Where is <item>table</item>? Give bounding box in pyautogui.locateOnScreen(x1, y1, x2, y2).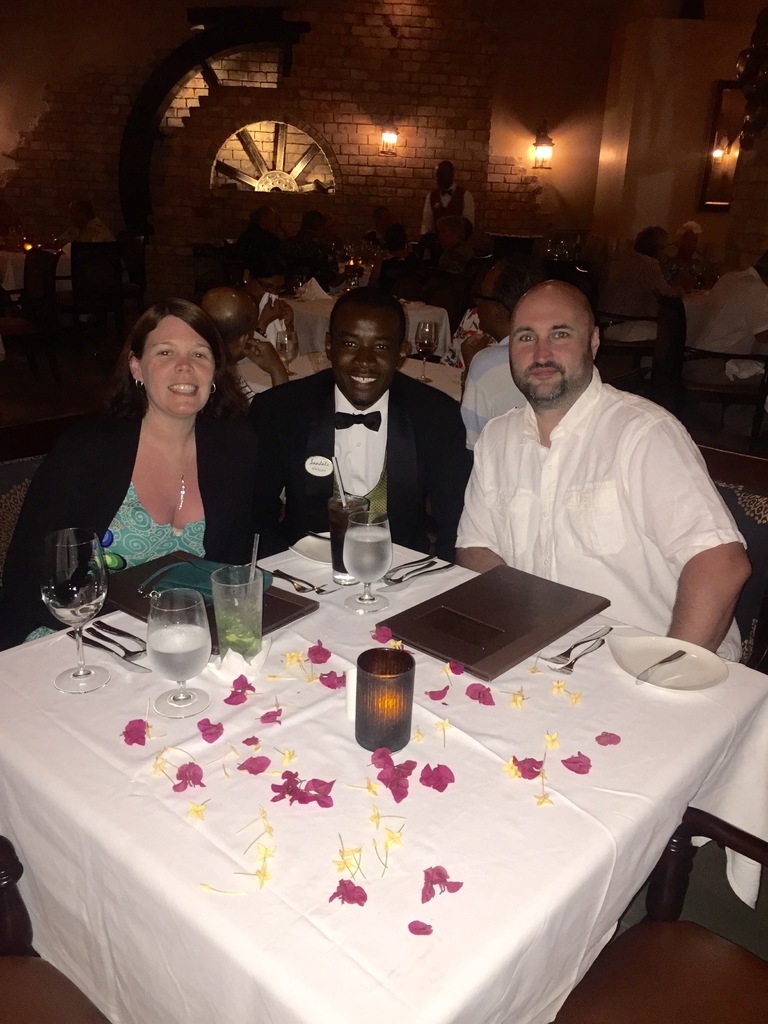
pyautogui.locateOnScreen(236, 348, 463, 405).
